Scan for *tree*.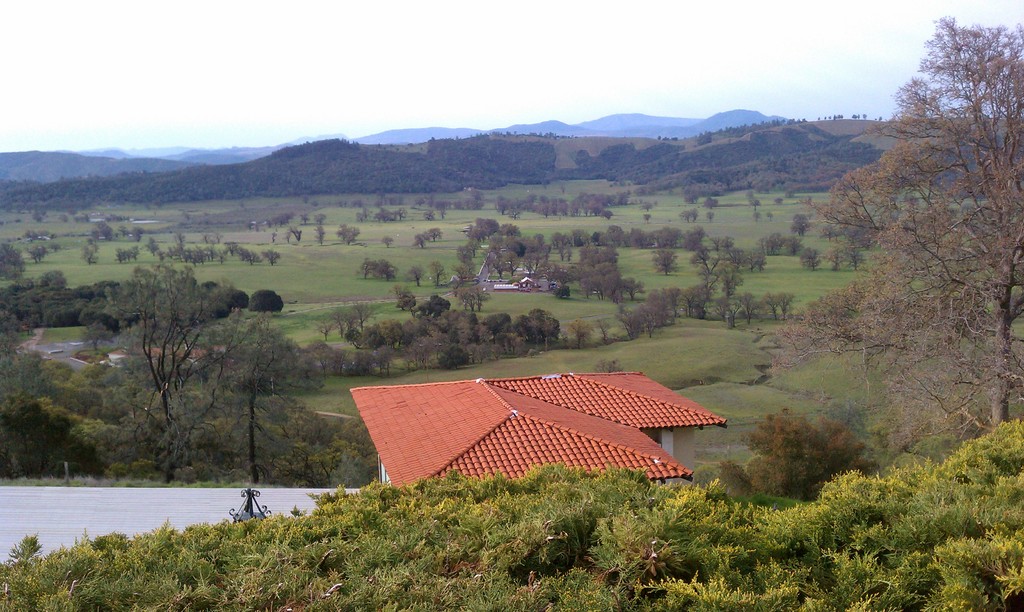
Scan result: pyautogui.locateOnScreen(748, 200, 761, 211).
